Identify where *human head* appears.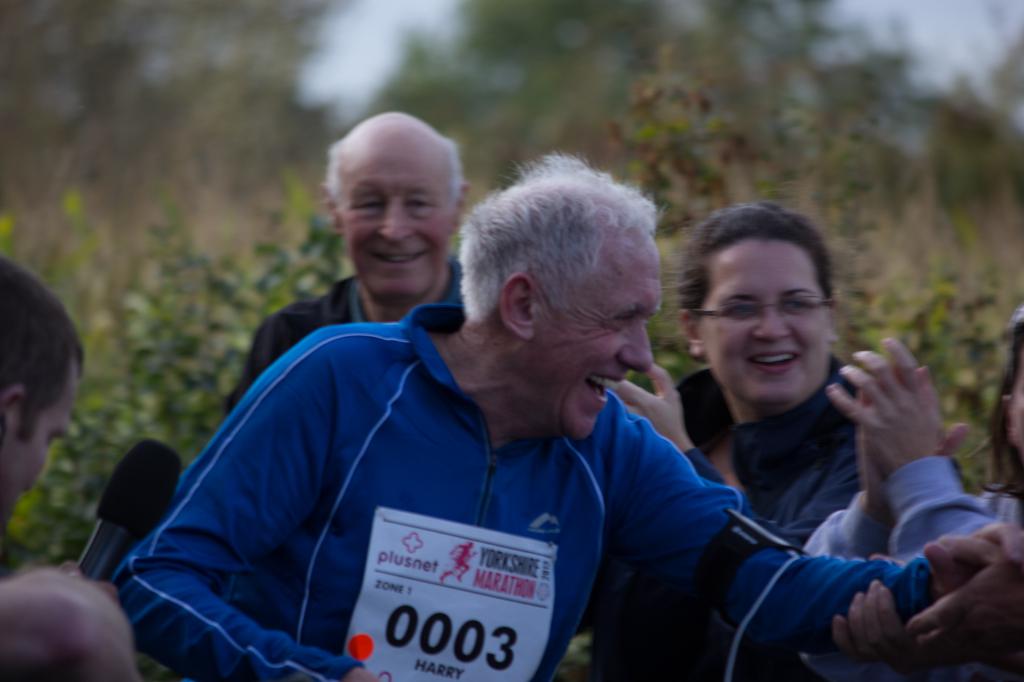
Appears at bbox(462, 164, 652, 439).
